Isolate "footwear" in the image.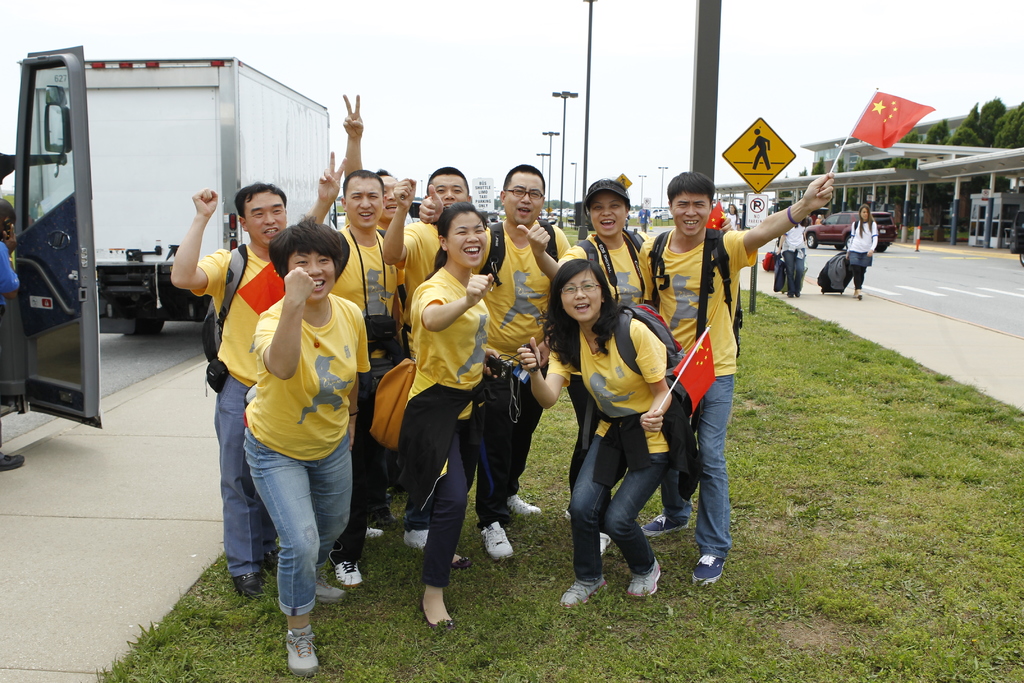
Isolated region: pyautogui.locateOnScreen(285, 625, 316, 676).
